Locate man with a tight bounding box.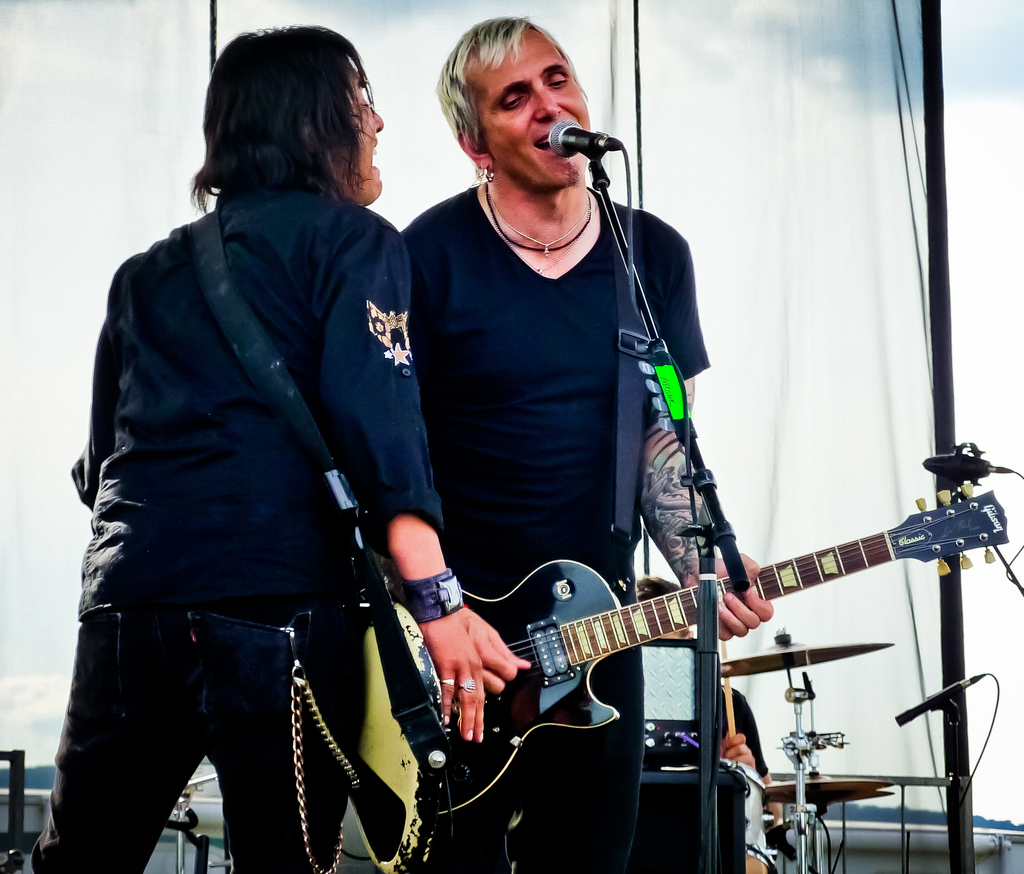
<bbox>77, 5, 460, 873</bbox>.
